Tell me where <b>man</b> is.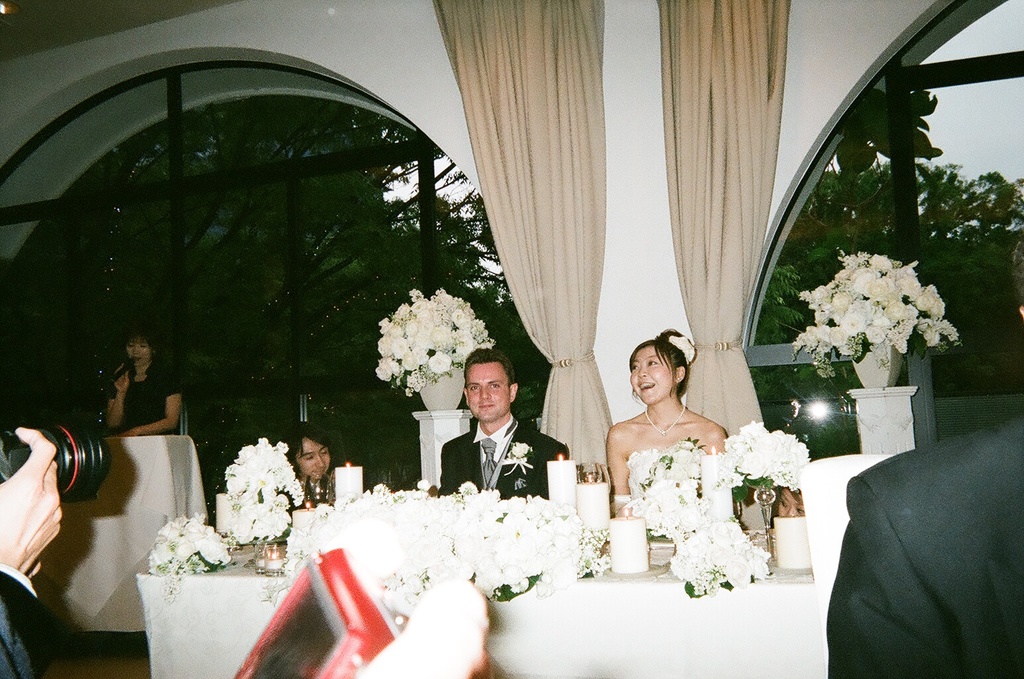
<b>man</b> is at bbox(825, 233, 1023, 678).
